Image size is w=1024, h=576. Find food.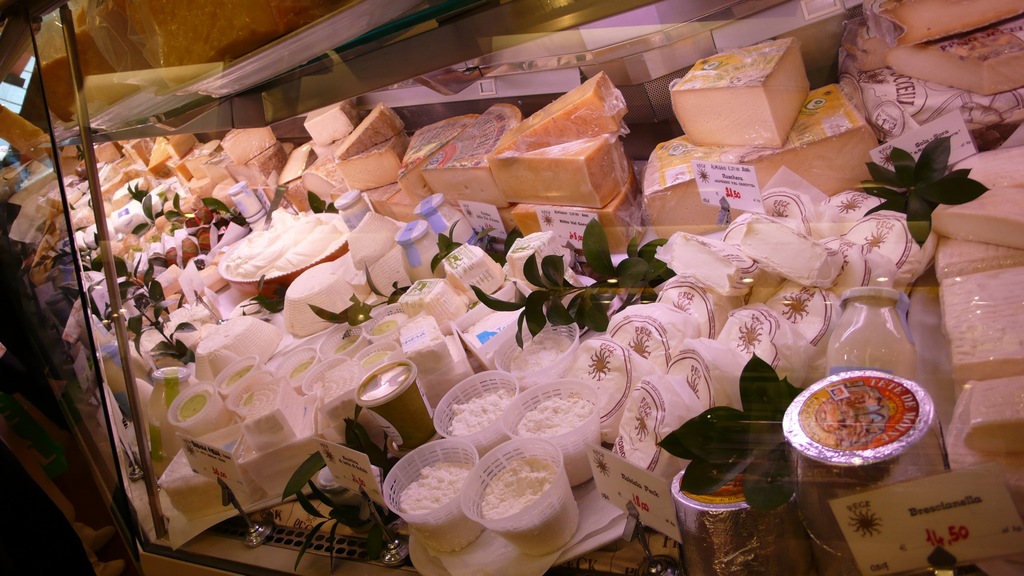
{"x1": 508, "y1": 183, "x2": 650, "y2": 250}.
